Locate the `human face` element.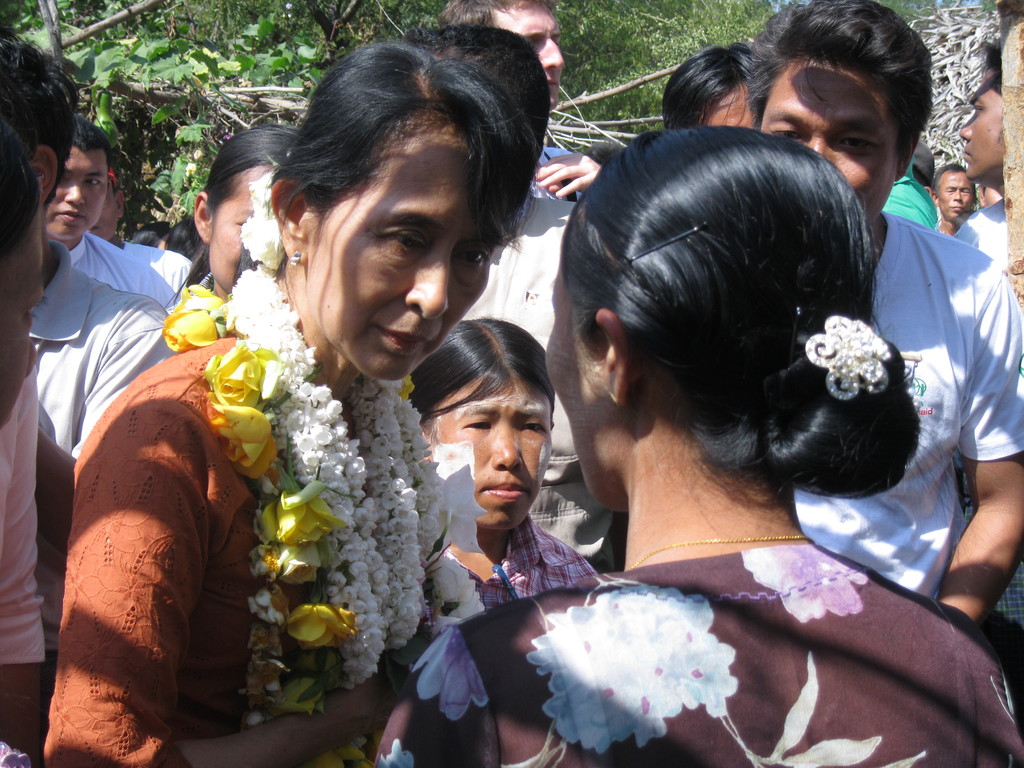
Element bbox: bbox=[489, 3, 561, 111].
